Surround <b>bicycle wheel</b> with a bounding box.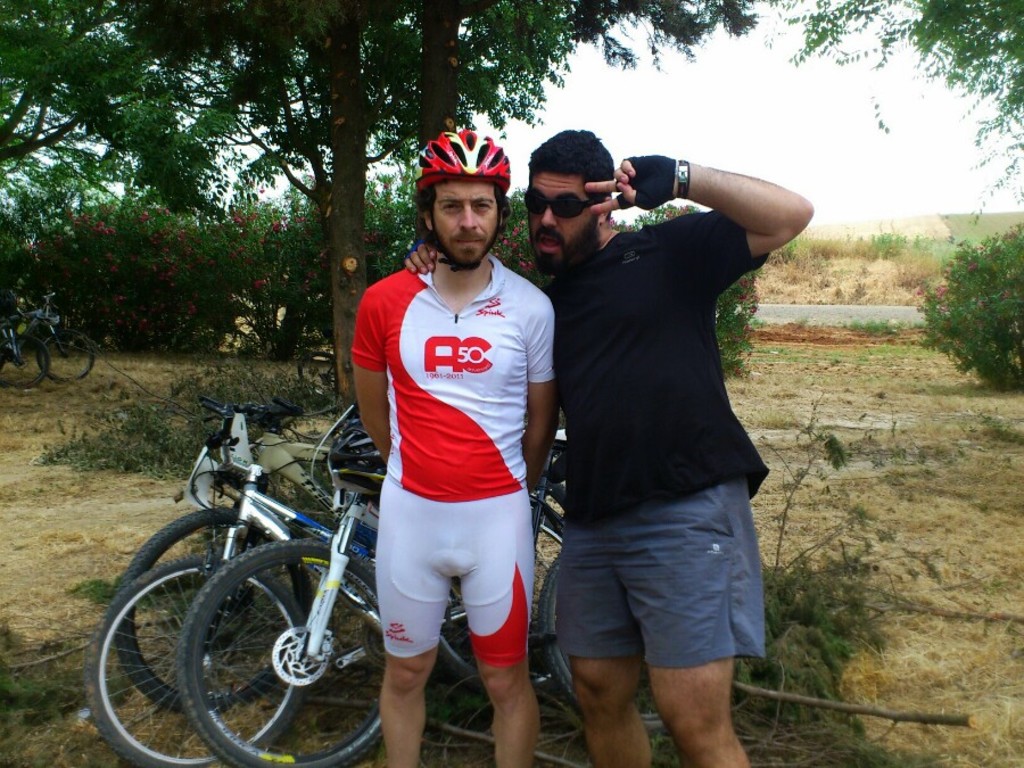
[112, 506, 316, 715].
